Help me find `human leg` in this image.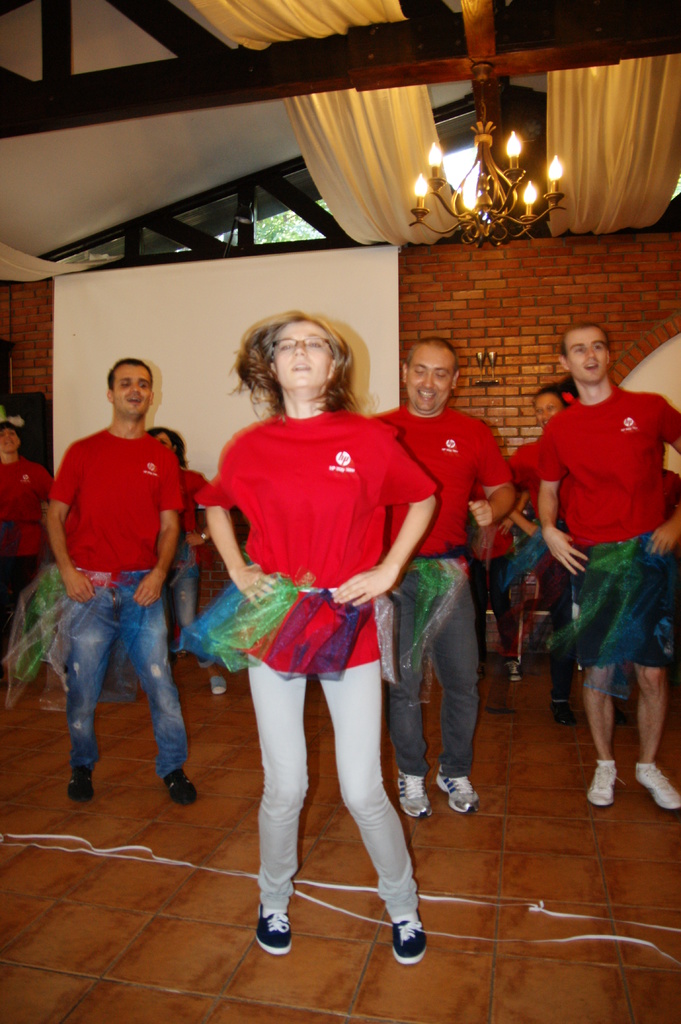
Found it: [x1=175, y1=559, x2=228, y2=696].
